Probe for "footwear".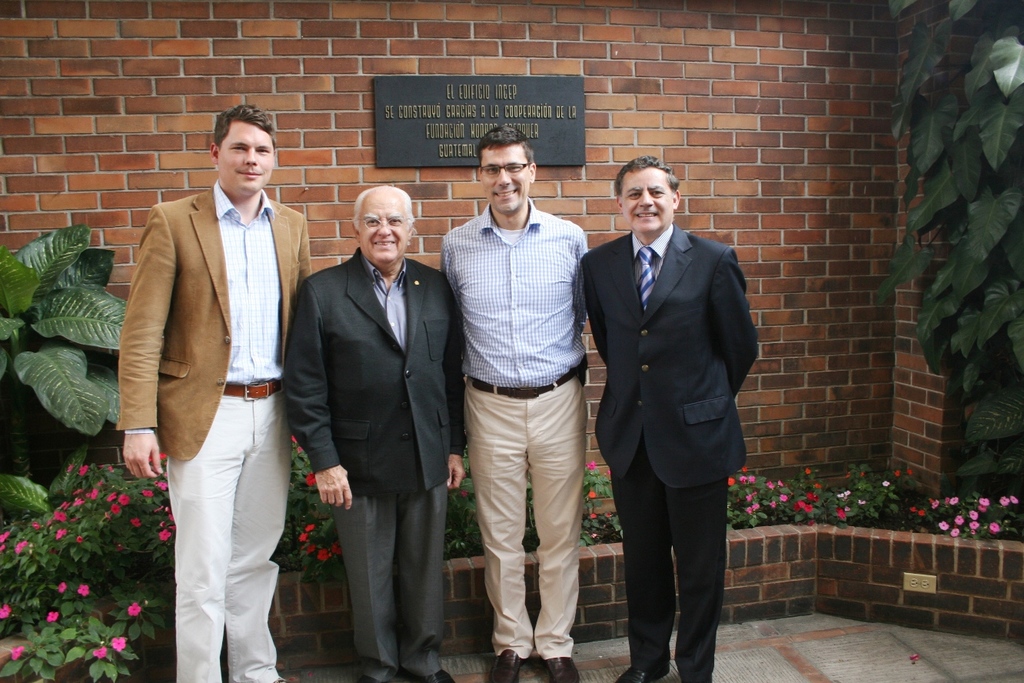
Probe result: BBox(676, 665, 718, 682).
